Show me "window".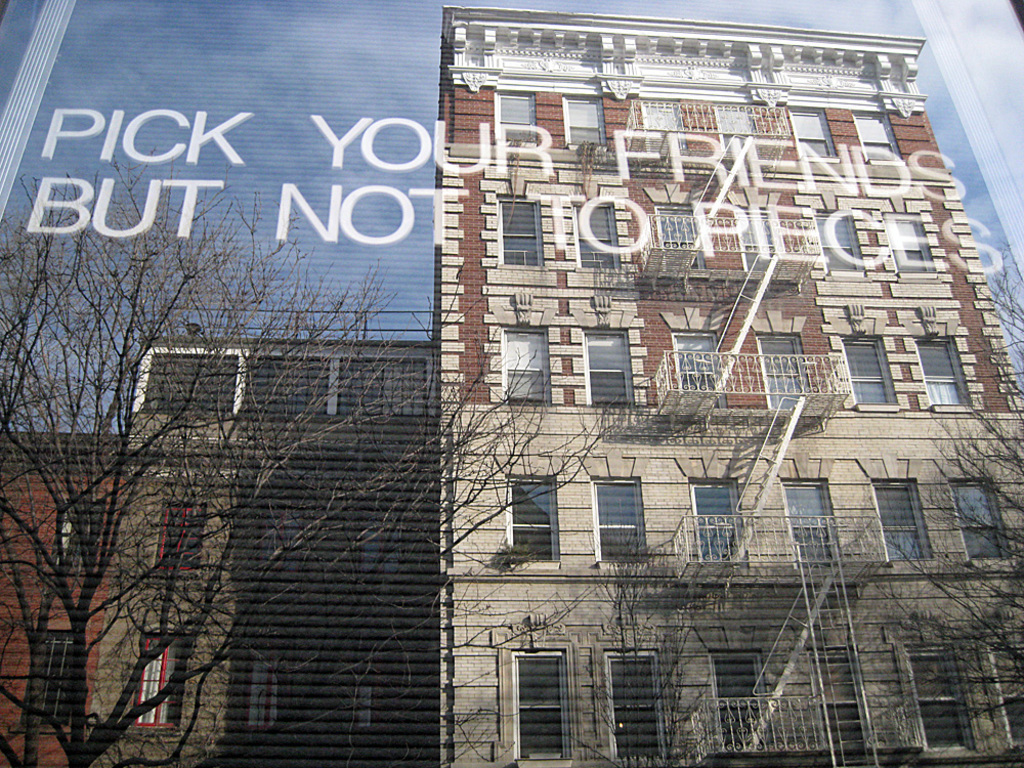
"window" is here: 579:328:637:411.
